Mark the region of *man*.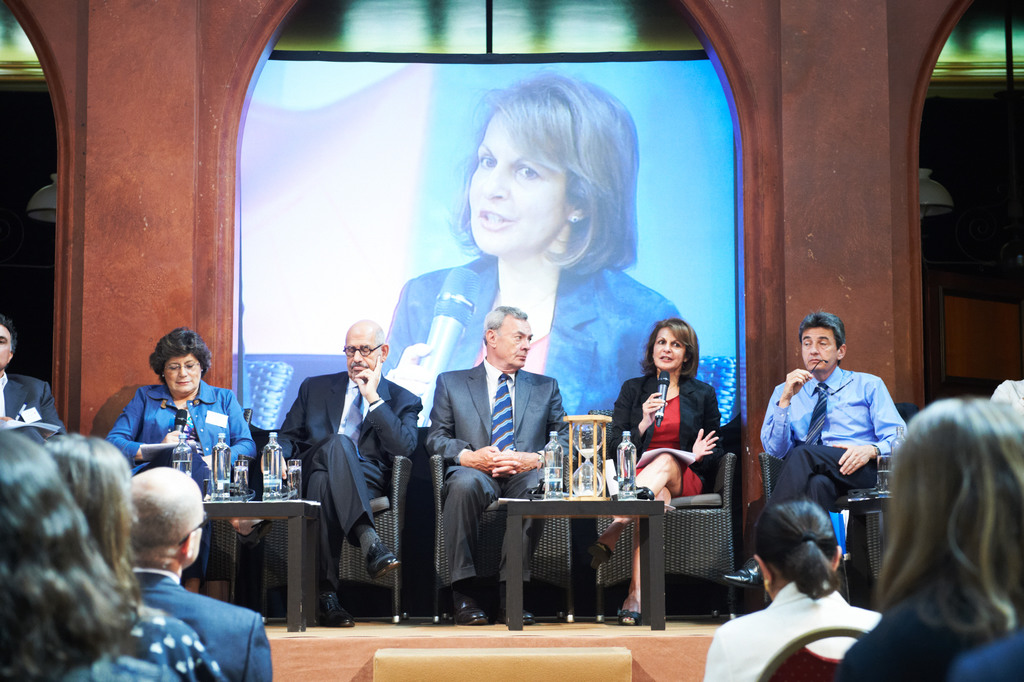
Region: 273:317:425:628.
